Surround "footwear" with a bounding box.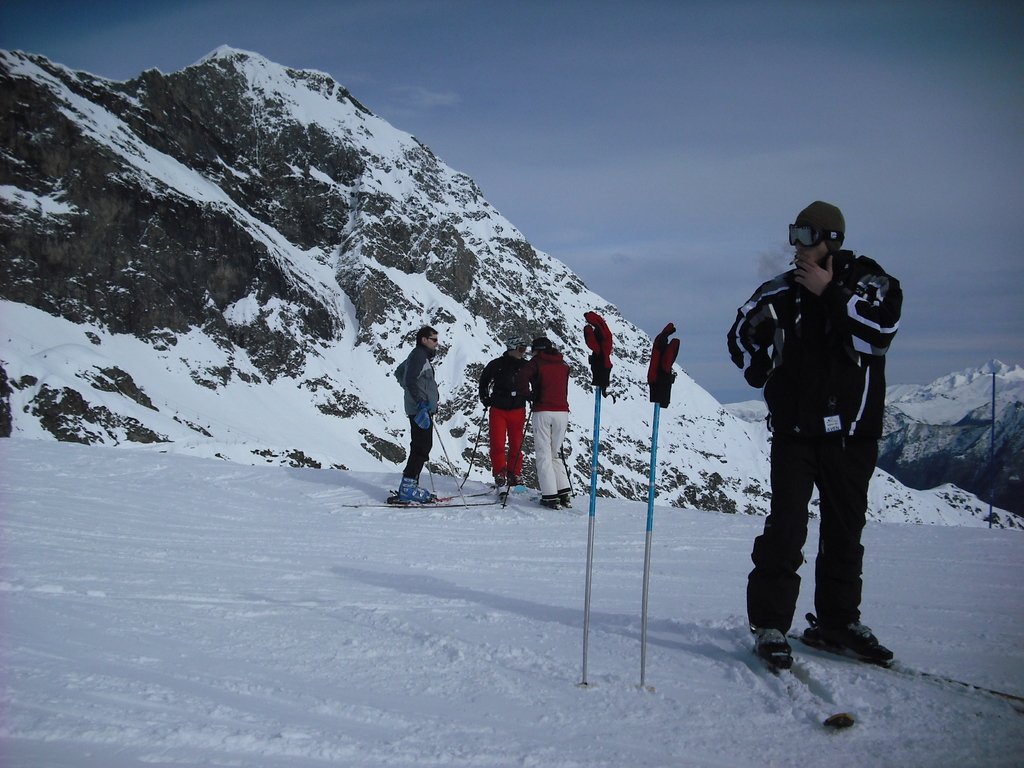
Rect(557, 490, 569, 509).
